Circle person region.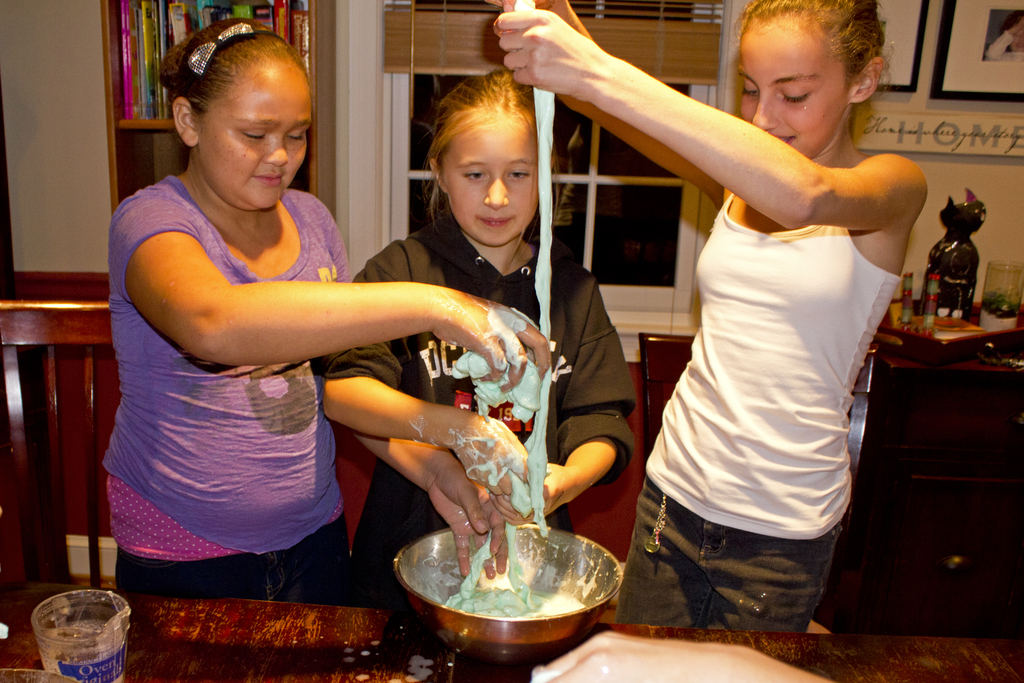
Region: 312:71:632:603.
